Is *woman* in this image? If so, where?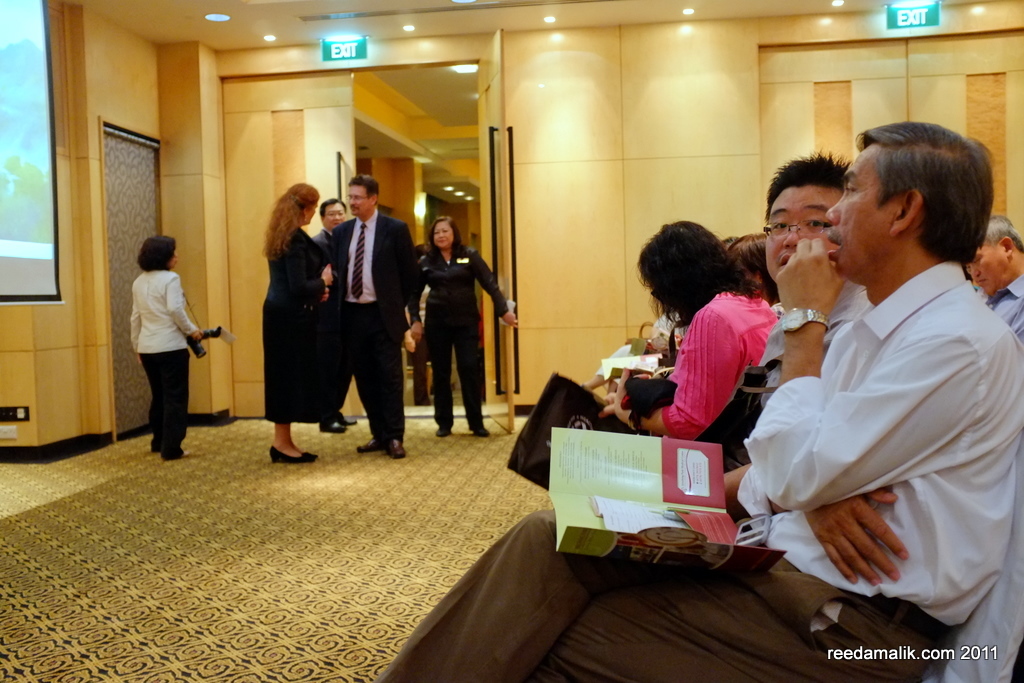
Yes, at l=262, t=181, r=333, b=461.
